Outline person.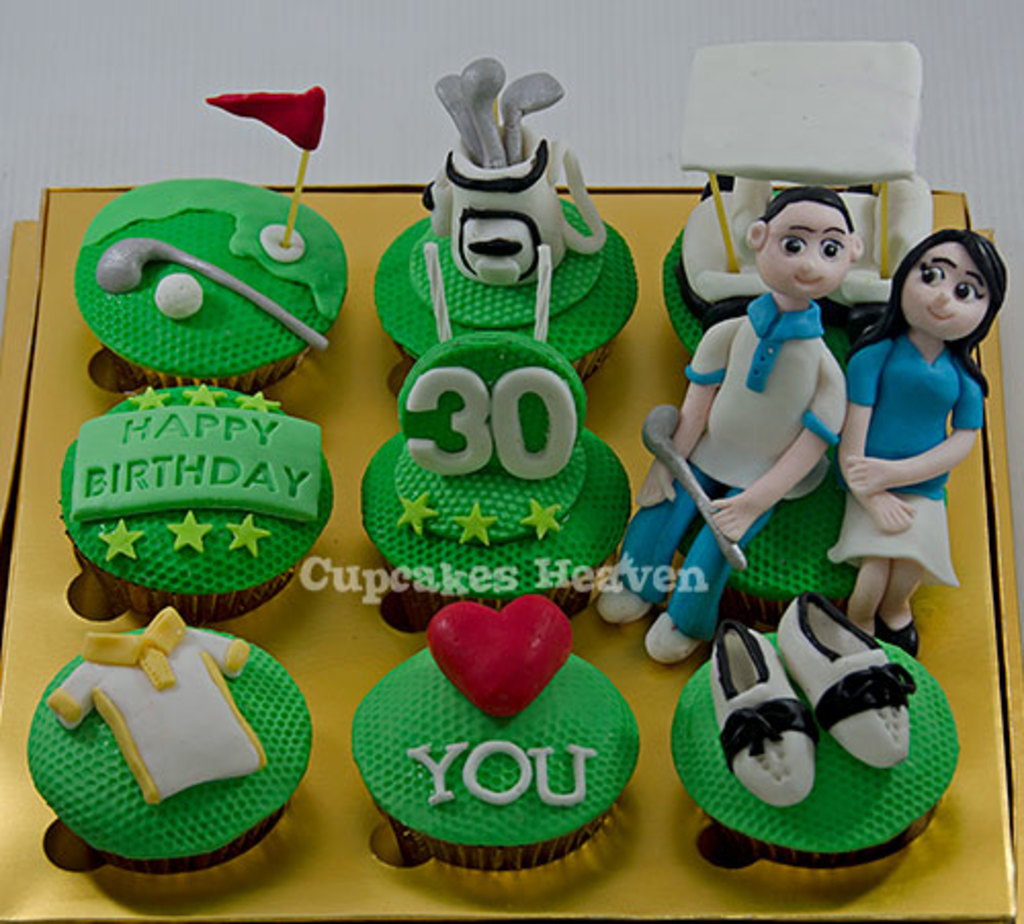
Outline: 594 180 856 664.
